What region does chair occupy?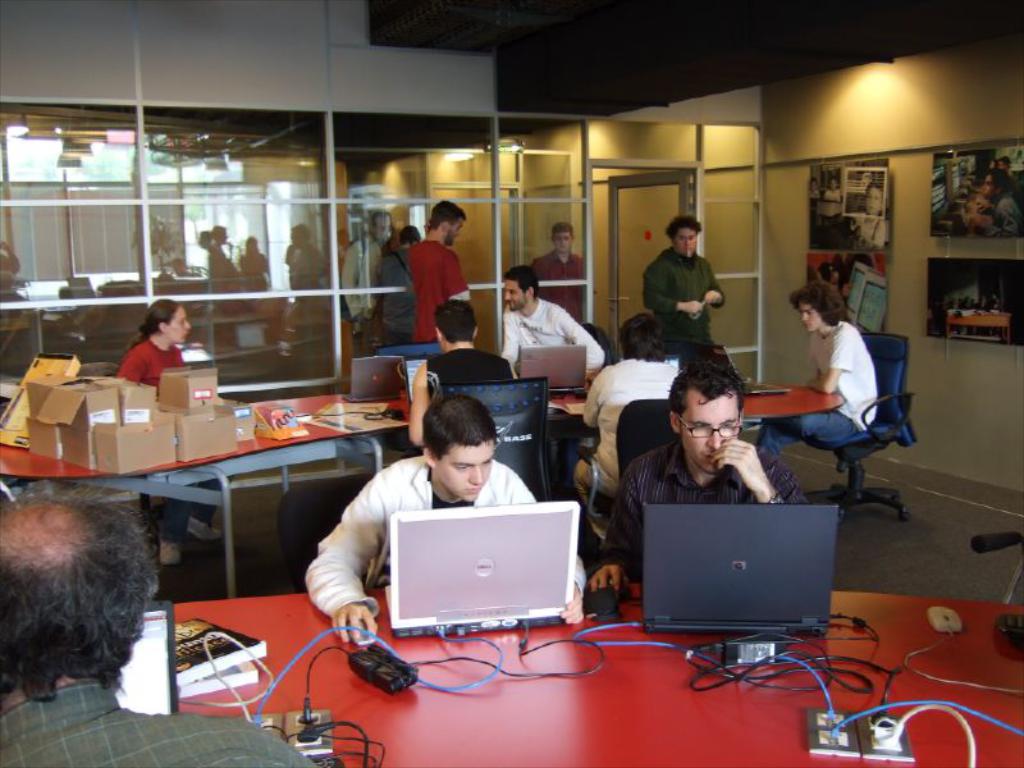
detection(576, 402, 692, 563).
